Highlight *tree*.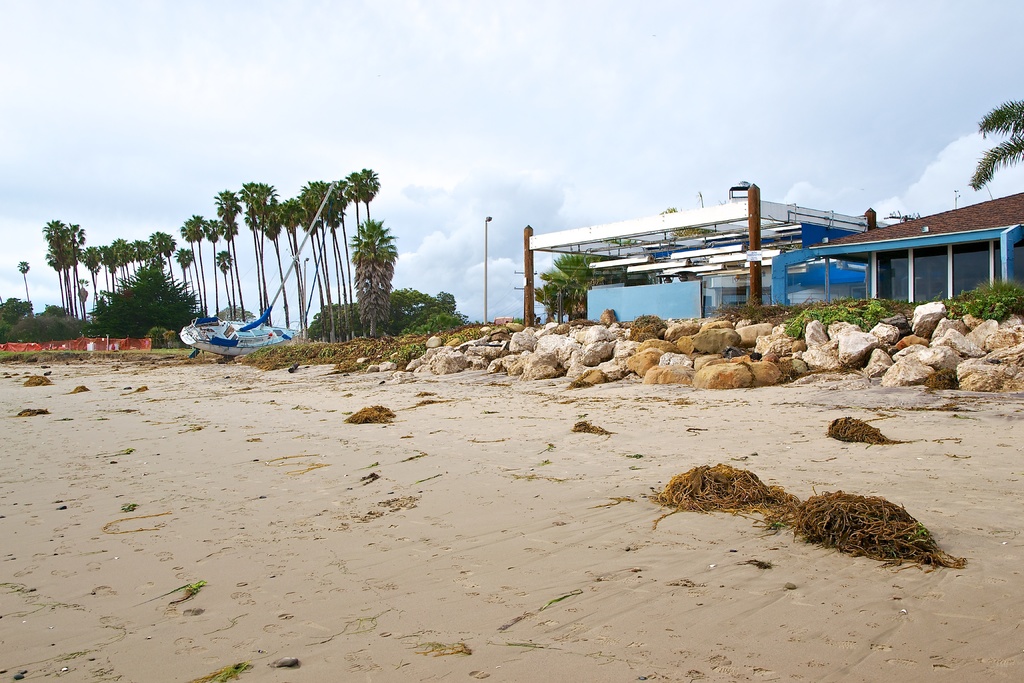
Highlighted region: x1=40, y1=215, x2=63, y2=327.
